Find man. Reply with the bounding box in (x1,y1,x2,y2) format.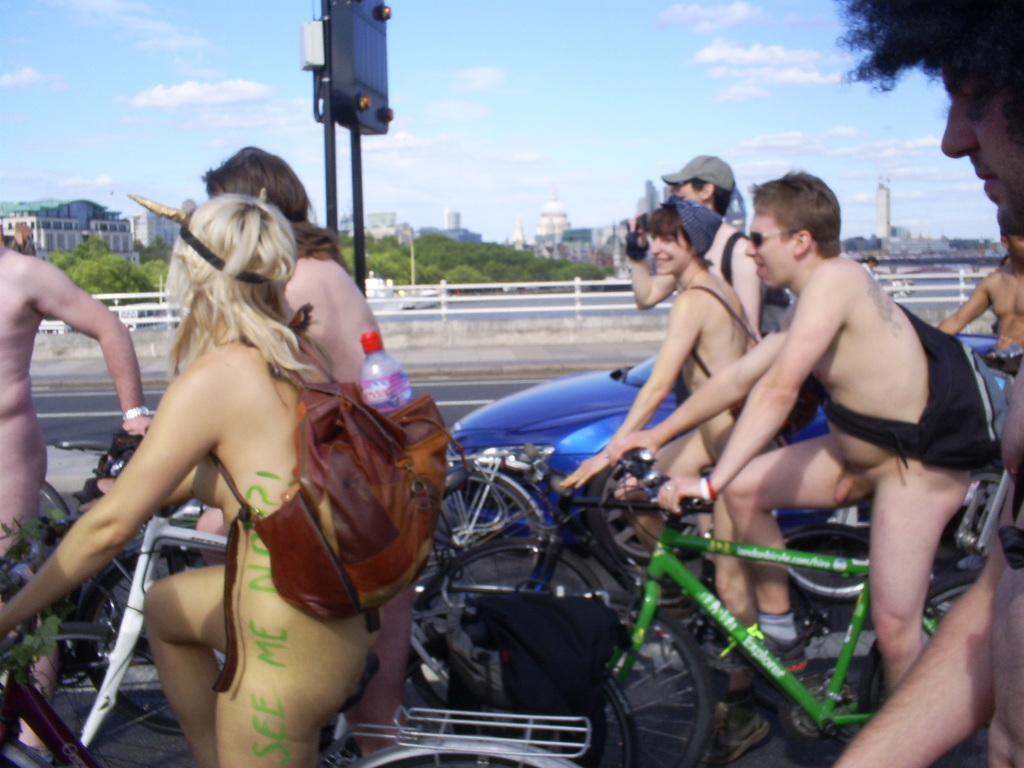
(829,0,1023,767).
